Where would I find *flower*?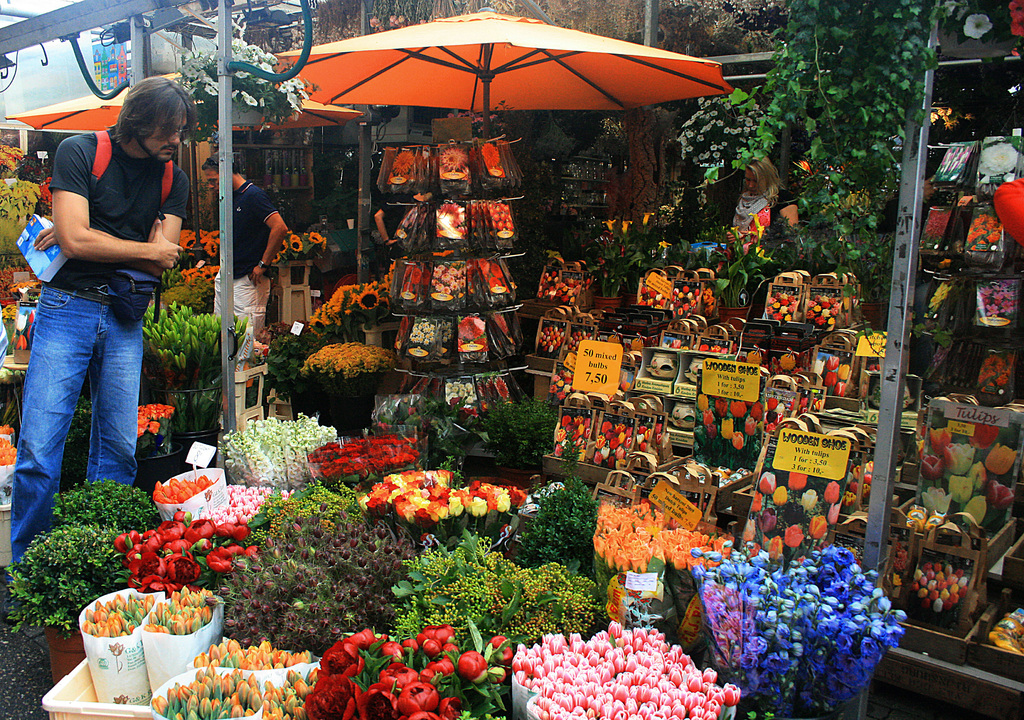
At box=[783, 527, 801, 548].
